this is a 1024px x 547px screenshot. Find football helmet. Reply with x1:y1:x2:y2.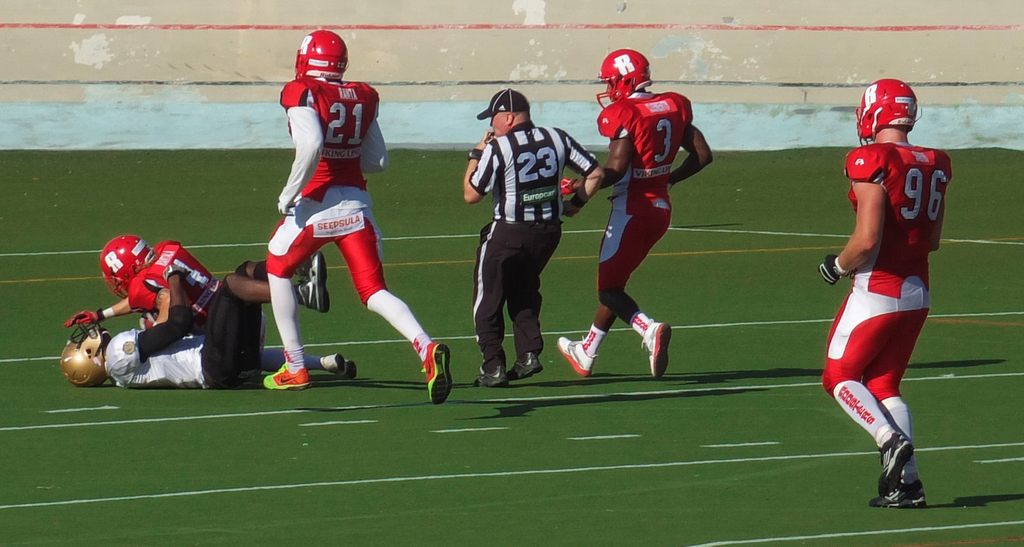
58:322:111:389.
